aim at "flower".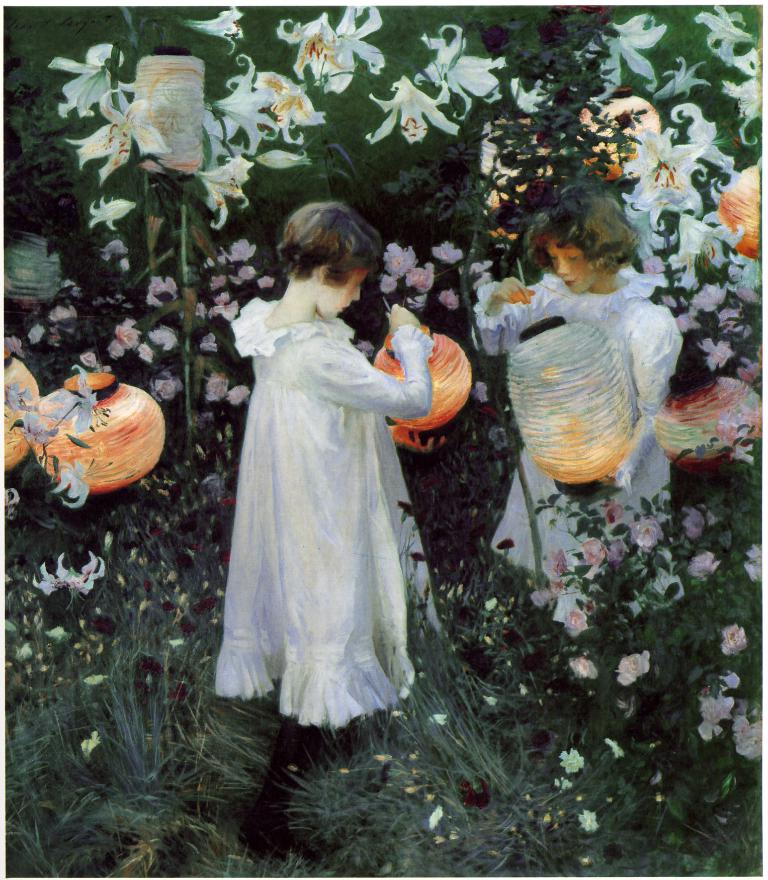
Aimed at bbox=[56, 366, 97, 434].
